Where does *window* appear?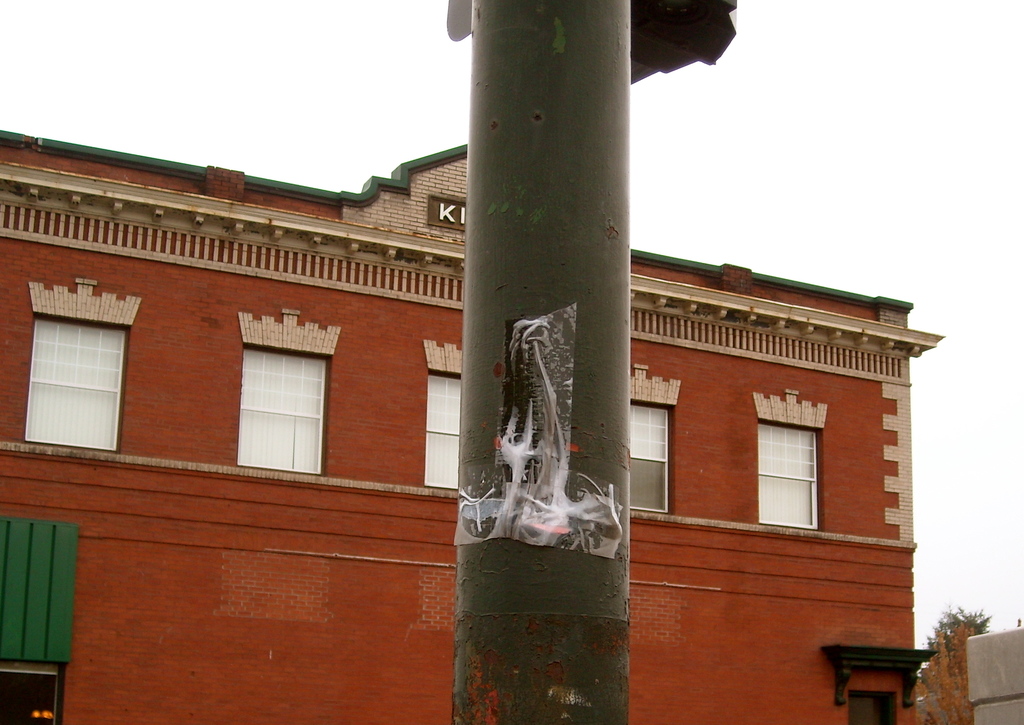
Appears at <bbox>25, 315, 127, 453</bbox>.
